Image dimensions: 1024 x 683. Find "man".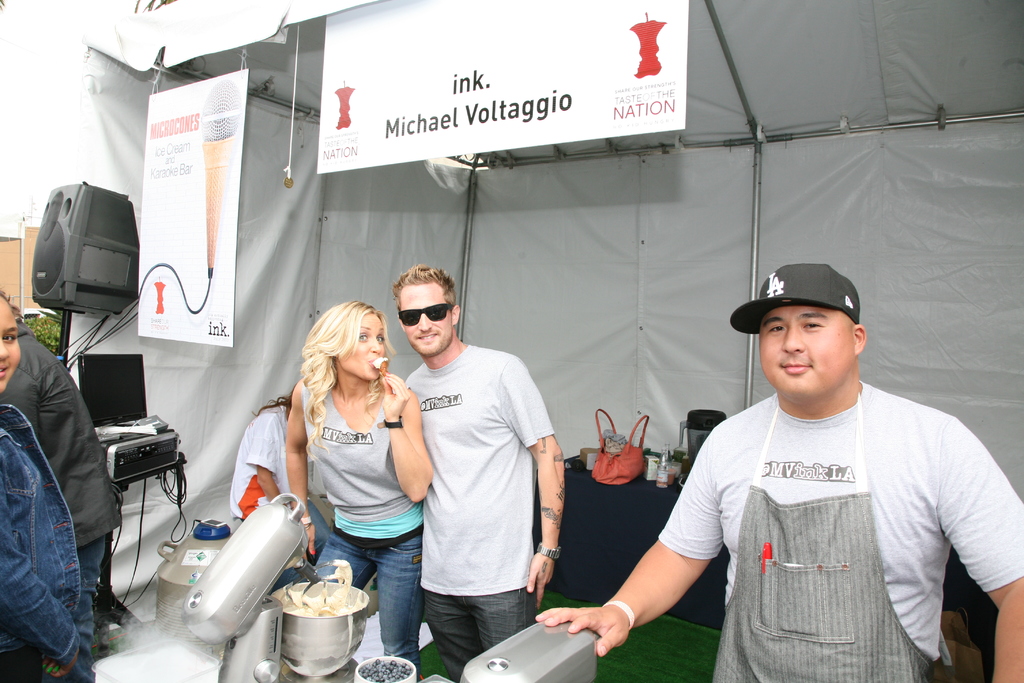
(641, 244, 998, 680).
